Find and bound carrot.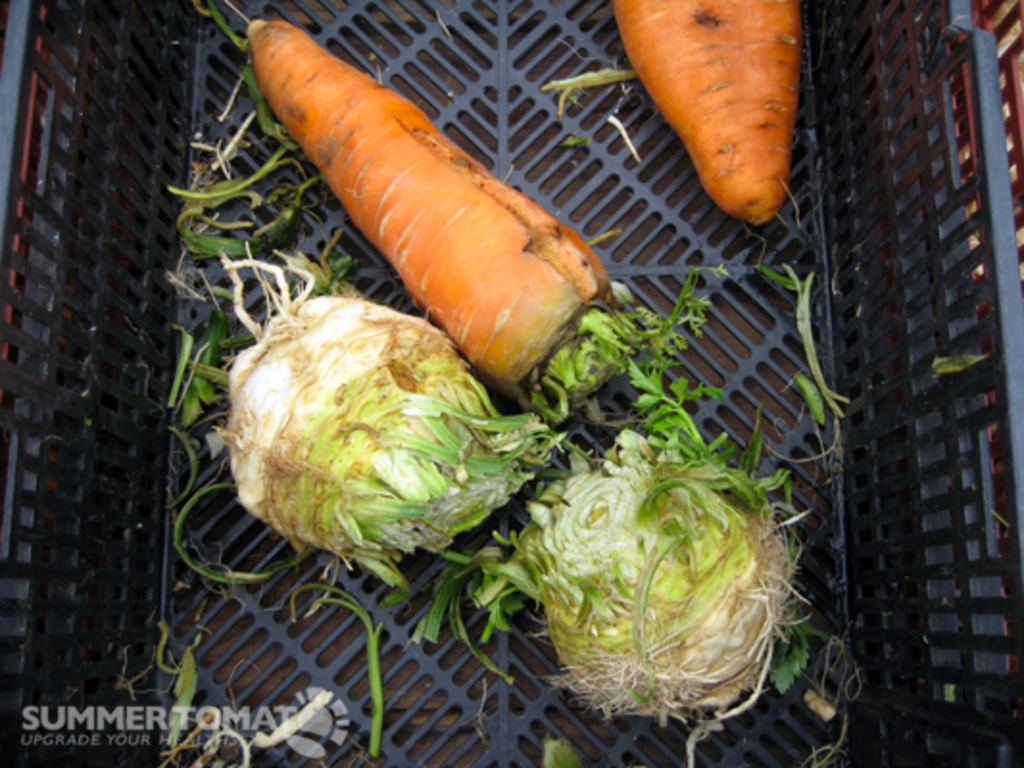
Bound: {"x1": 611, "y1": 0, "x2": 799, "y2": 223}.
